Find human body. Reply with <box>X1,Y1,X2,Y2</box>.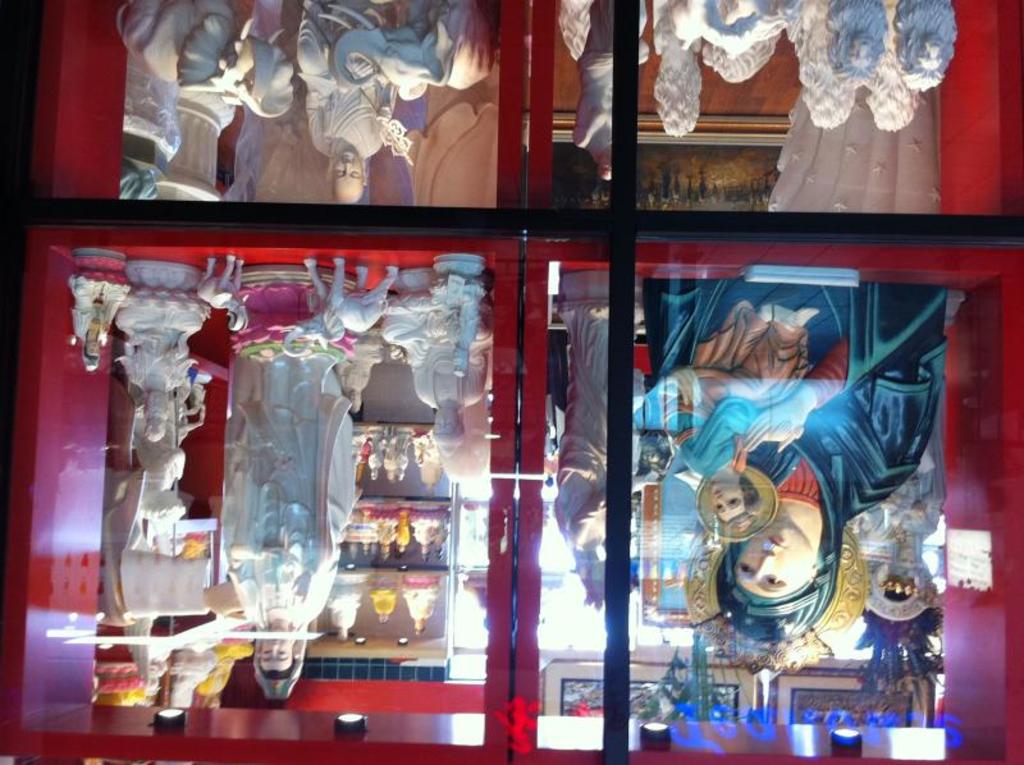
<box>64,244,119,370</box>.
